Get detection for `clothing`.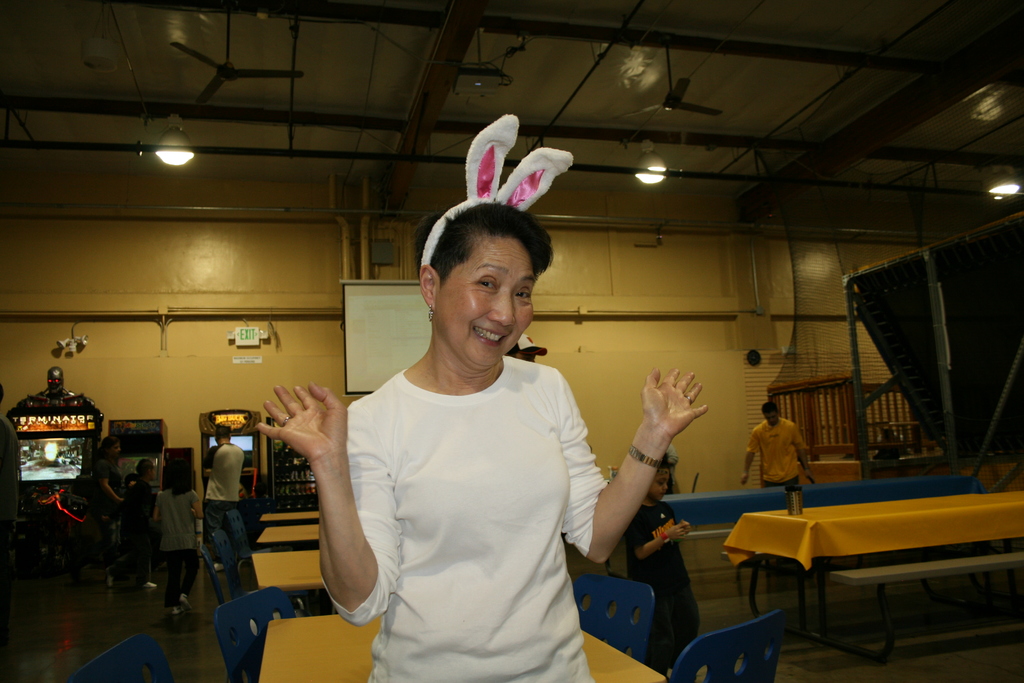
Detection: l=156, t=486, r=204, b=610.
